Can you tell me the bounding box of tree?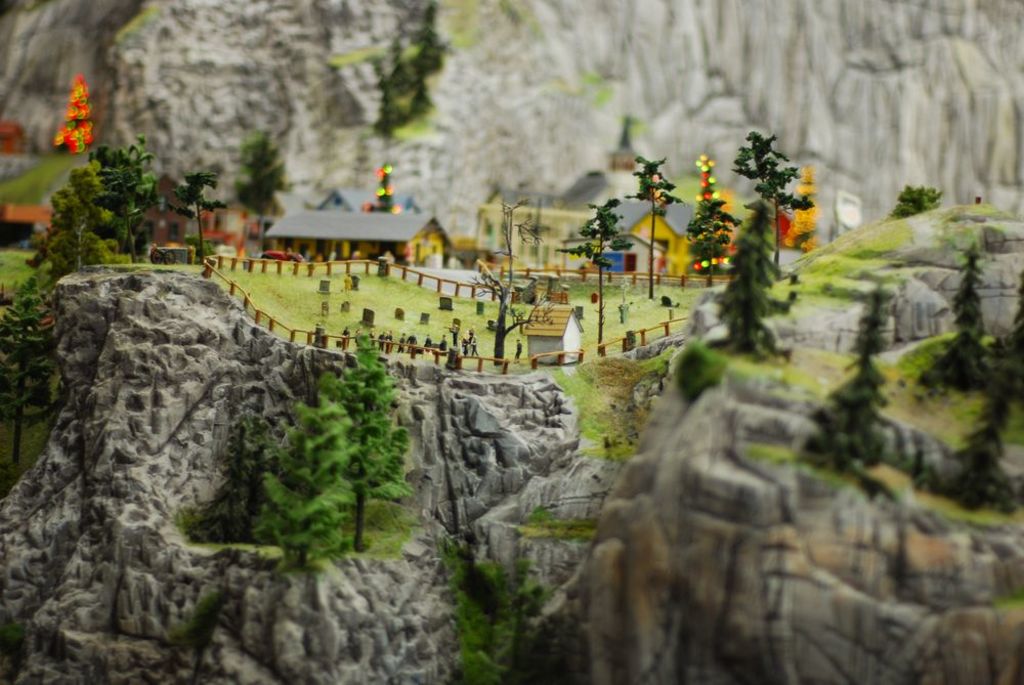
bbox(922, 230, 1004, 392).
